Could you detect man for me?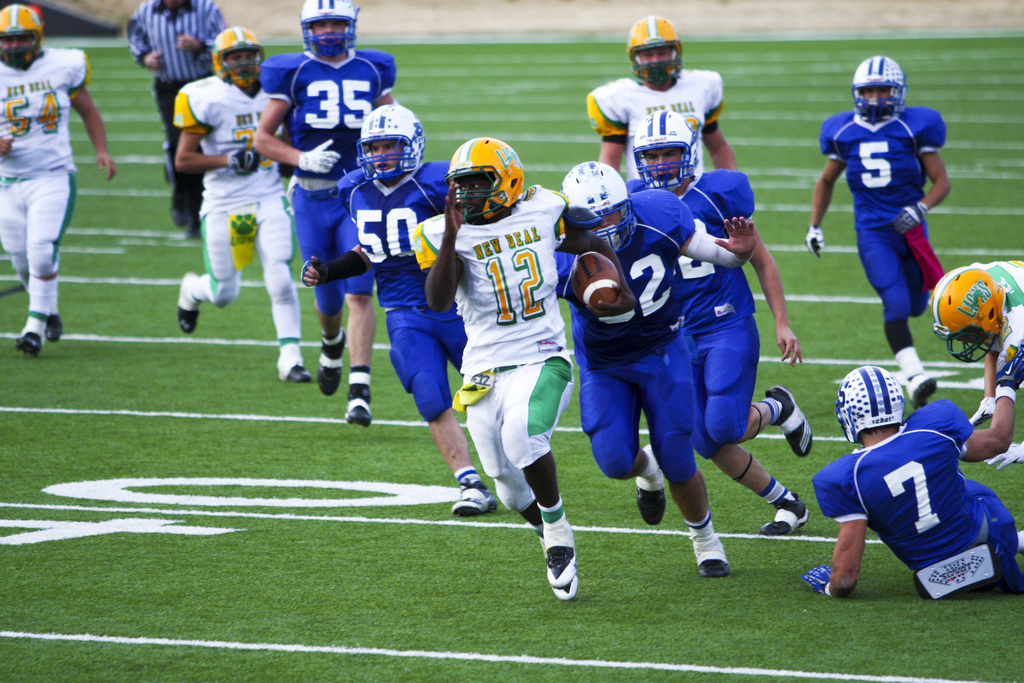
Detection result: bbox(406, 135, 580, 605).
